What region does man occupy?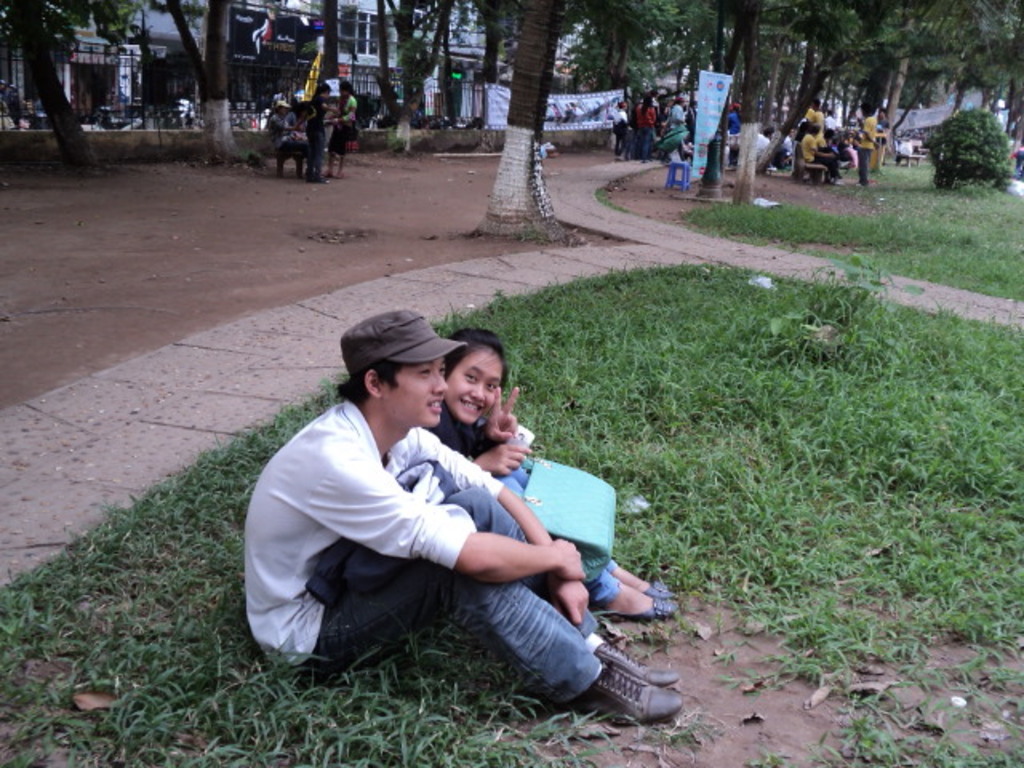
{"x1": 245, "y1": 318, "x2": 645, "y2": 718}.
